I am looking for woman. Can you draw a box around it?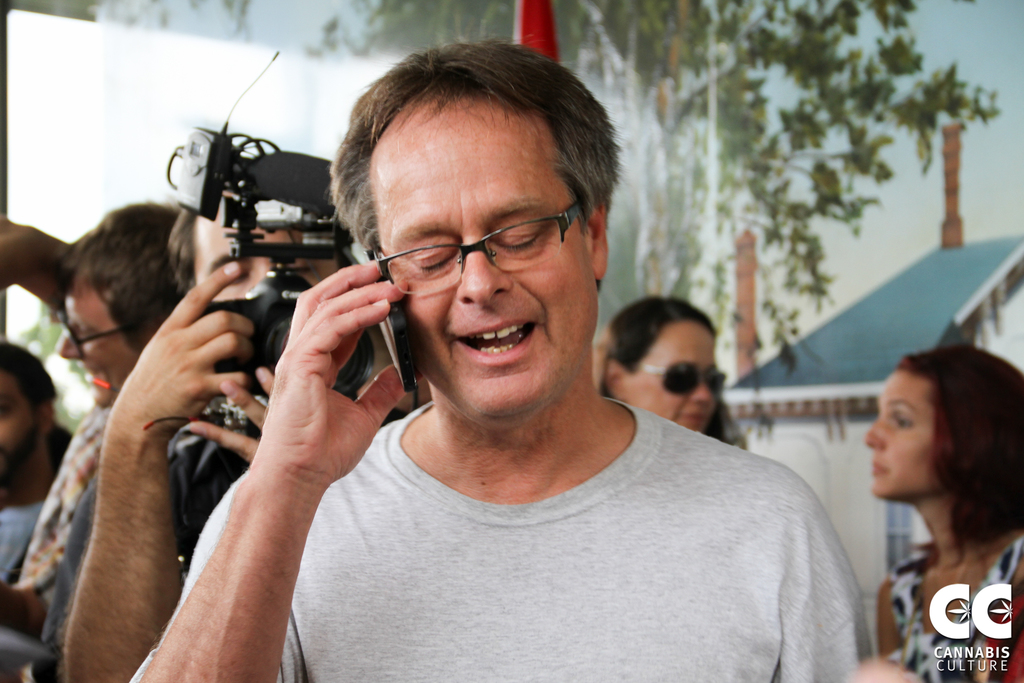
Sure, the bounding box is (589, 296, 746, 446).
